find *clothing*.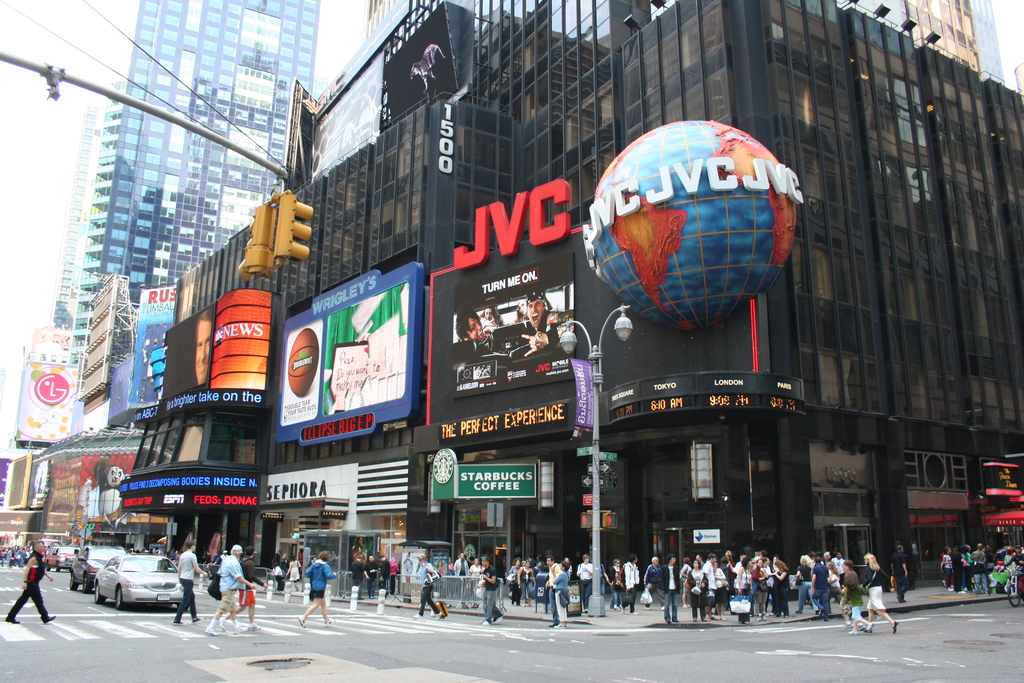
select_region(609, 563, 622, 605).
